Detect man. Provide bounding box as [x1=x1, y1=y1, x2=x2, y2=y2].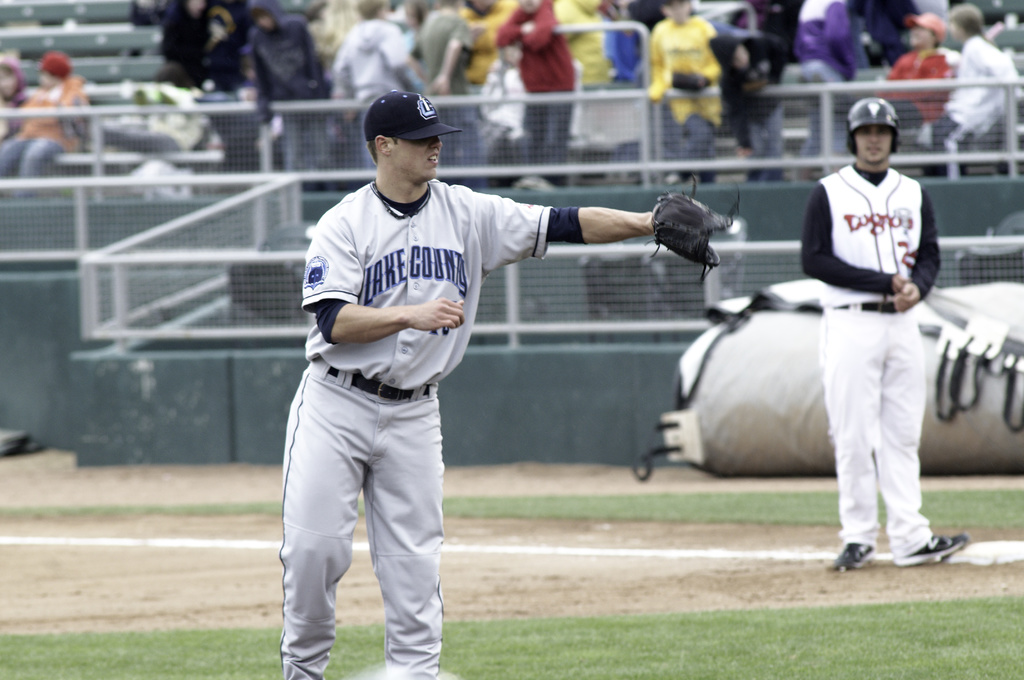
[x1=795, y1=99, x2=968, y2=573].
